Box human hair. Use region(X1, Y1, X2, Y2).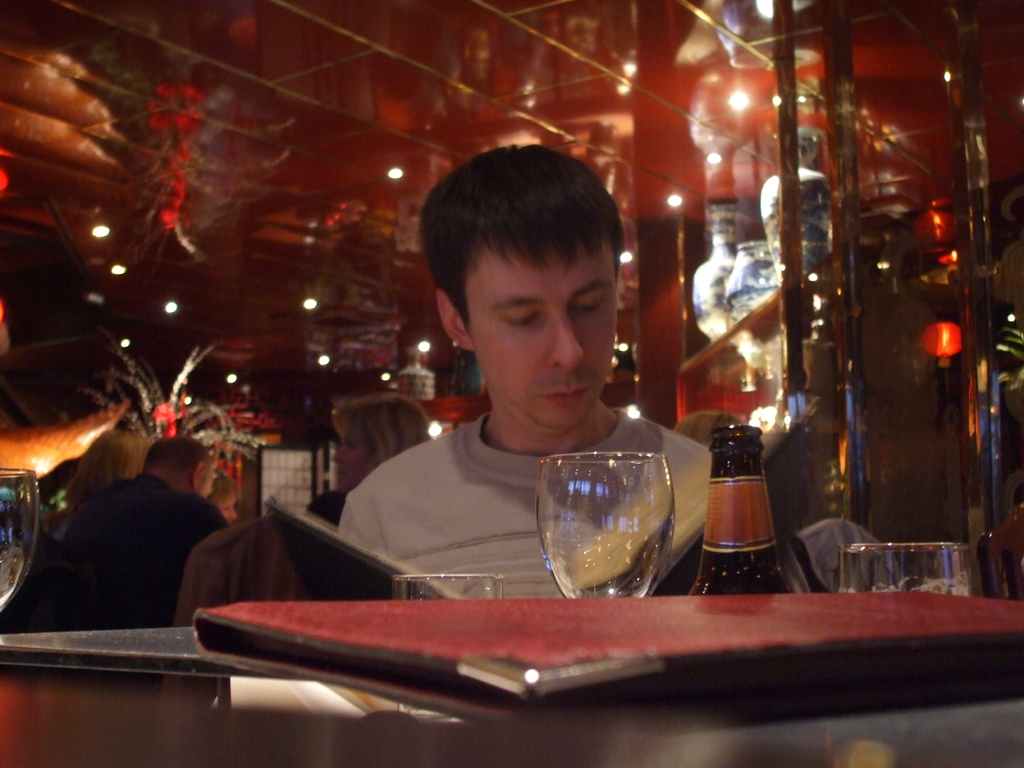
region(672, 409, 744, 450).
